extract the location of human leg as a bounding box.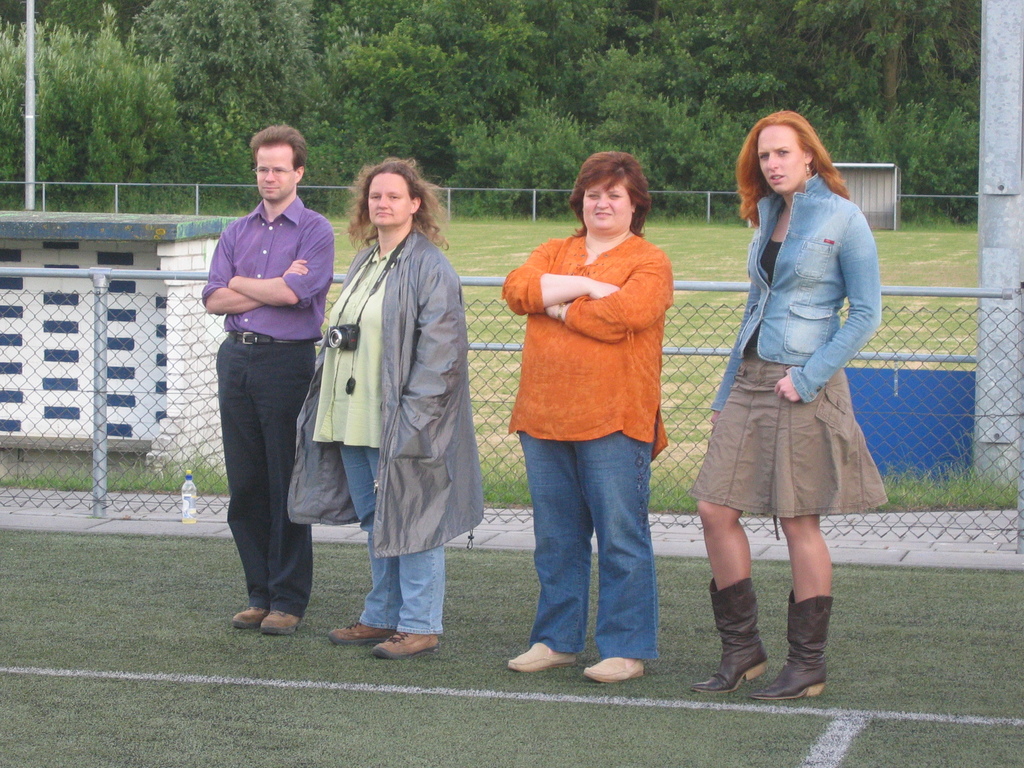
500/416/587/669.
